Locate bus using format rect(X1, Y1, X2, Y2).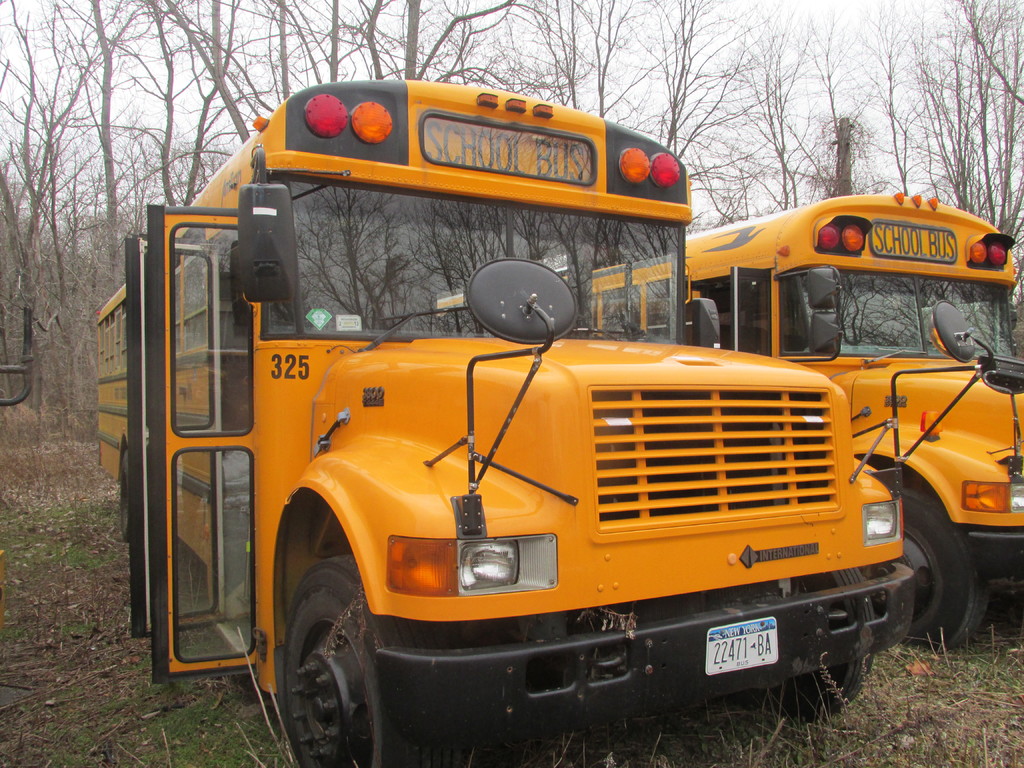
rect(0, 302, 36, 409).
